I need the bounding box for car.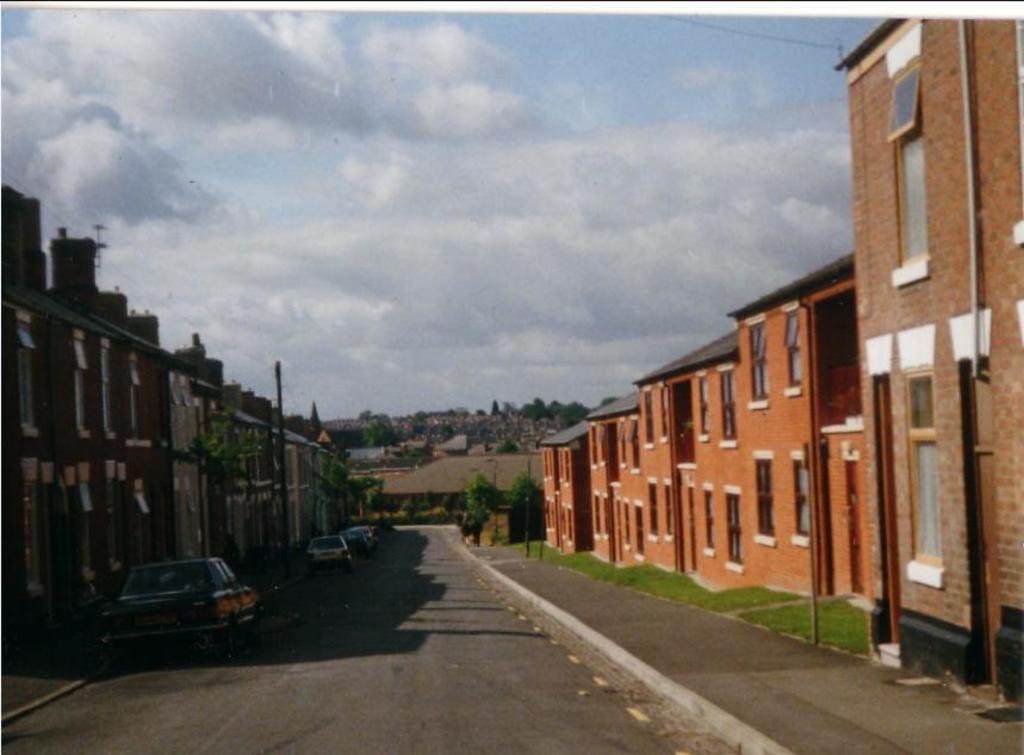
Here it is: box(359, 525, 376, 549).
